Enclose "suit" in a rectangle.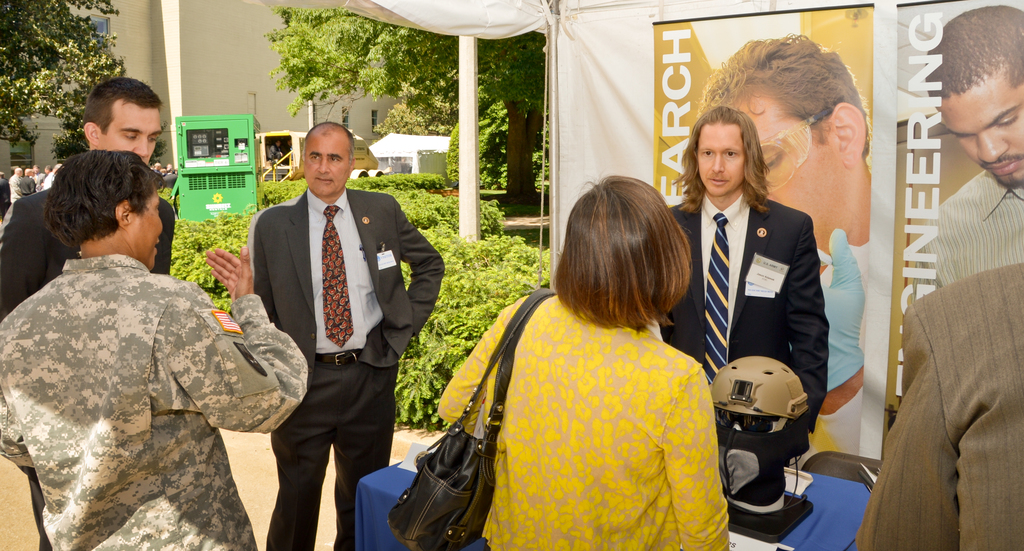
[left=222, top=99, right=419, bottom=543].
